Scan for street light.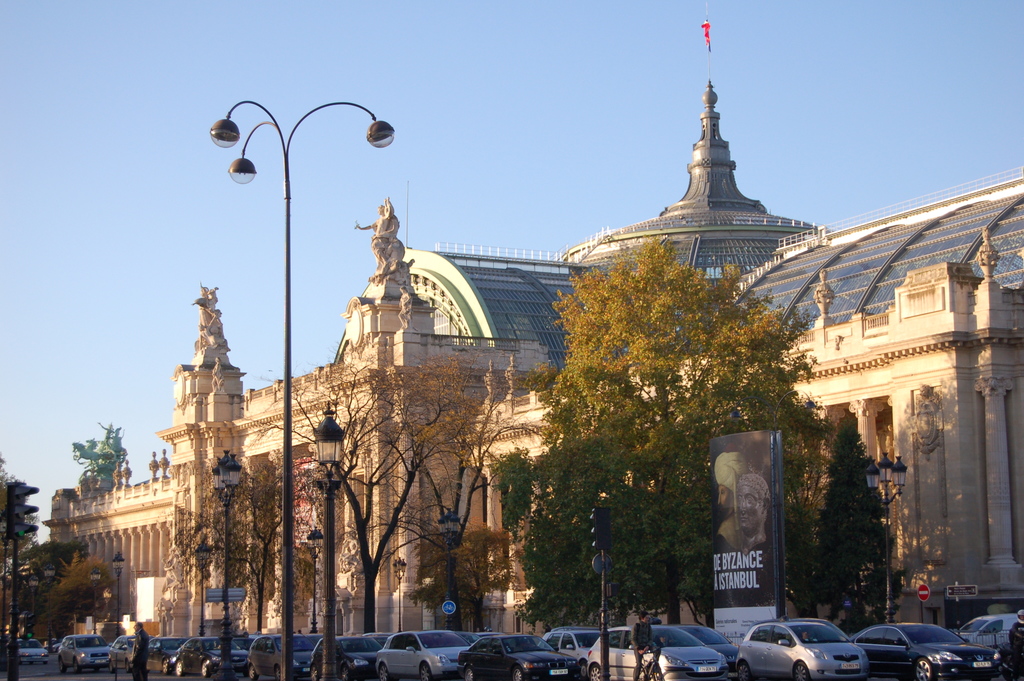
Scan result: BBox(215, 448, 243, 666).
